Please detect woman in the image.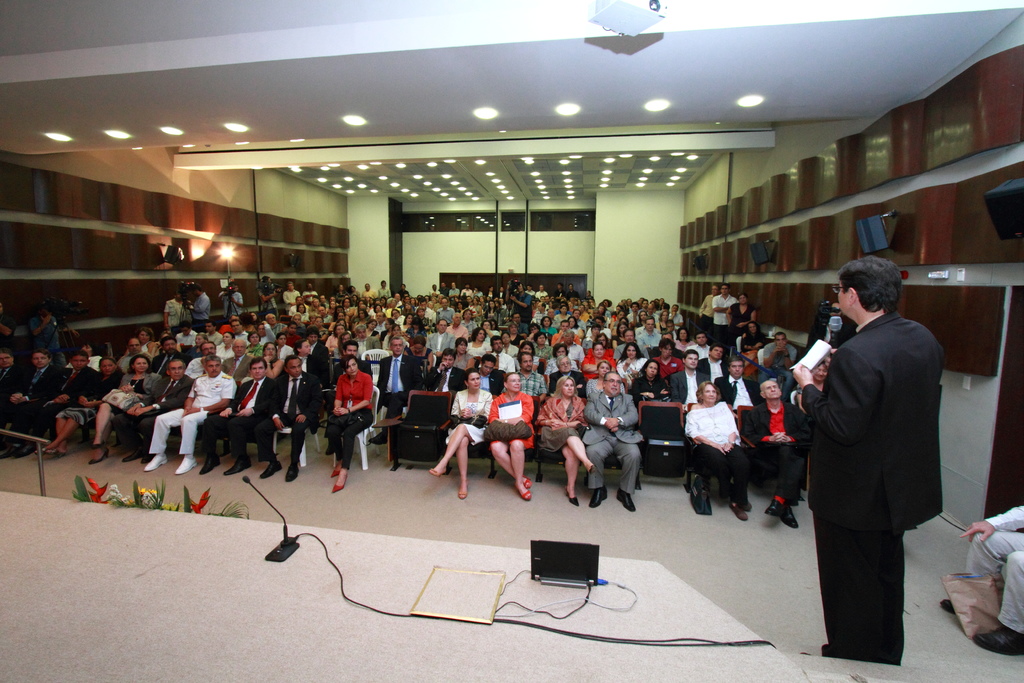
bbox=(390, 308, 403, 322).
